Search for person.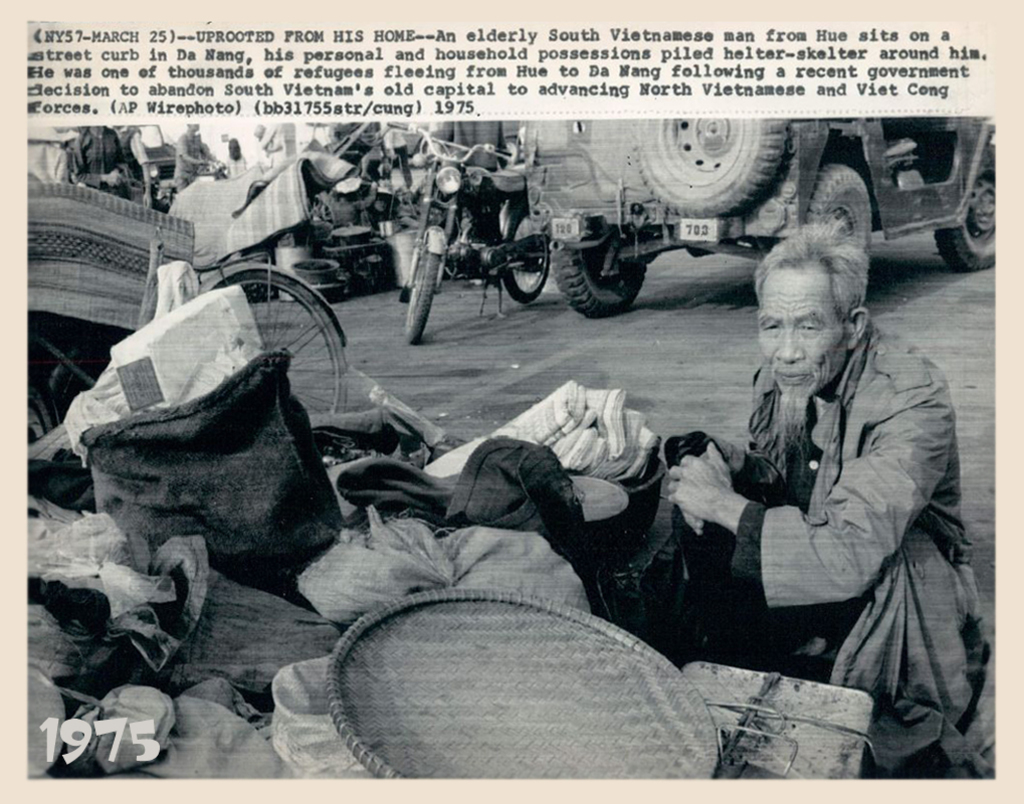
Found at l=172, t=120, r=217, b=183.
